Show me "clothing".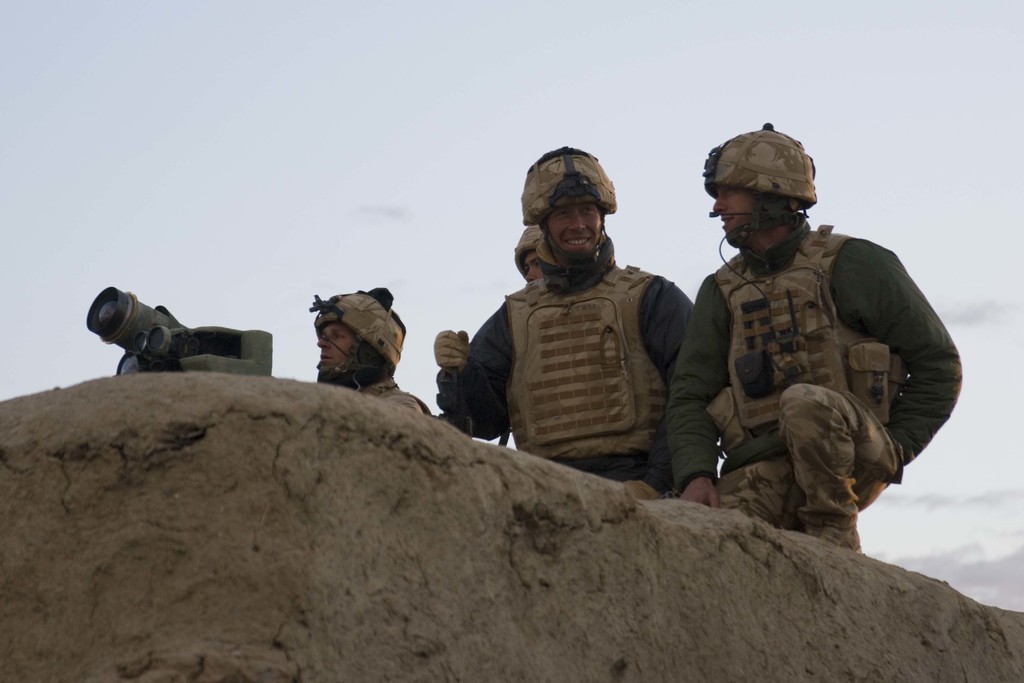
"clothing" is here: select_region(380, 379, 435, 415).
